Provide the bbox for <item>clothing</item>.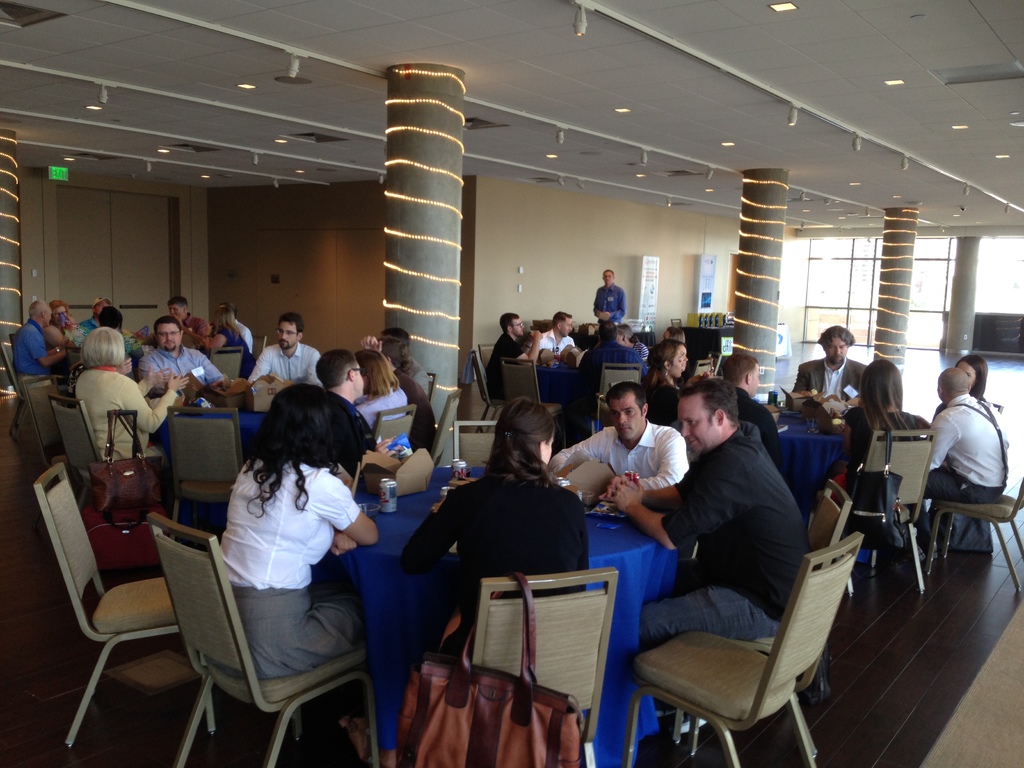
region(489, 331, 530, 397).
